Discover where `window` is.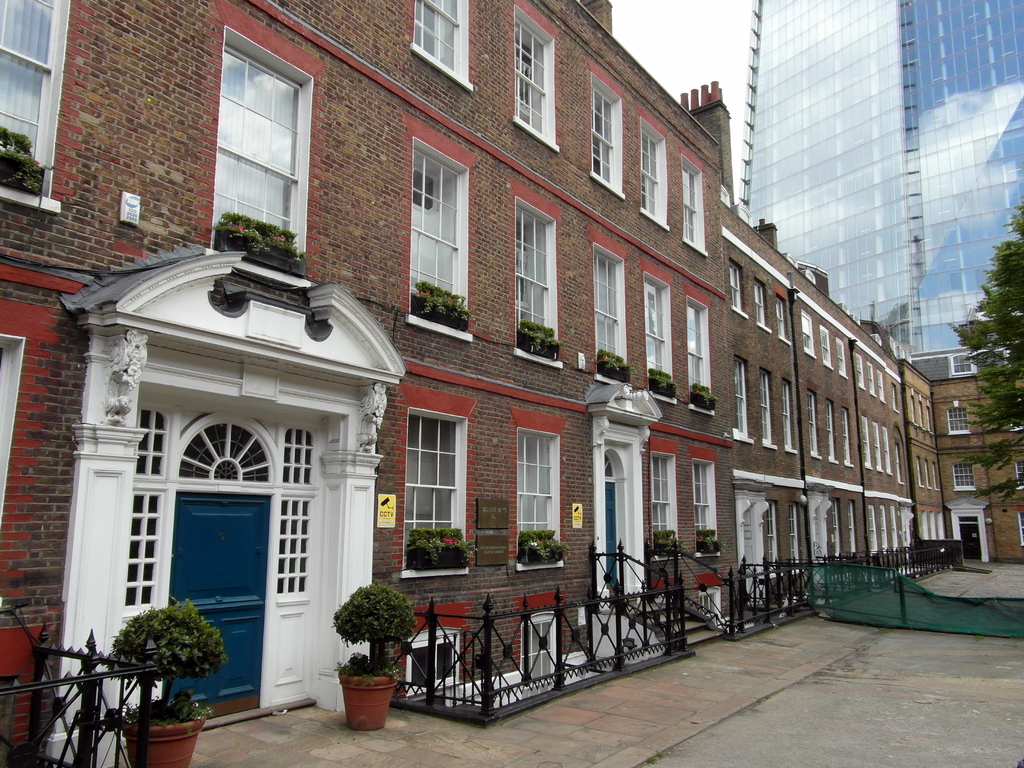
Discovered at box(0, 0, 74, 203).
